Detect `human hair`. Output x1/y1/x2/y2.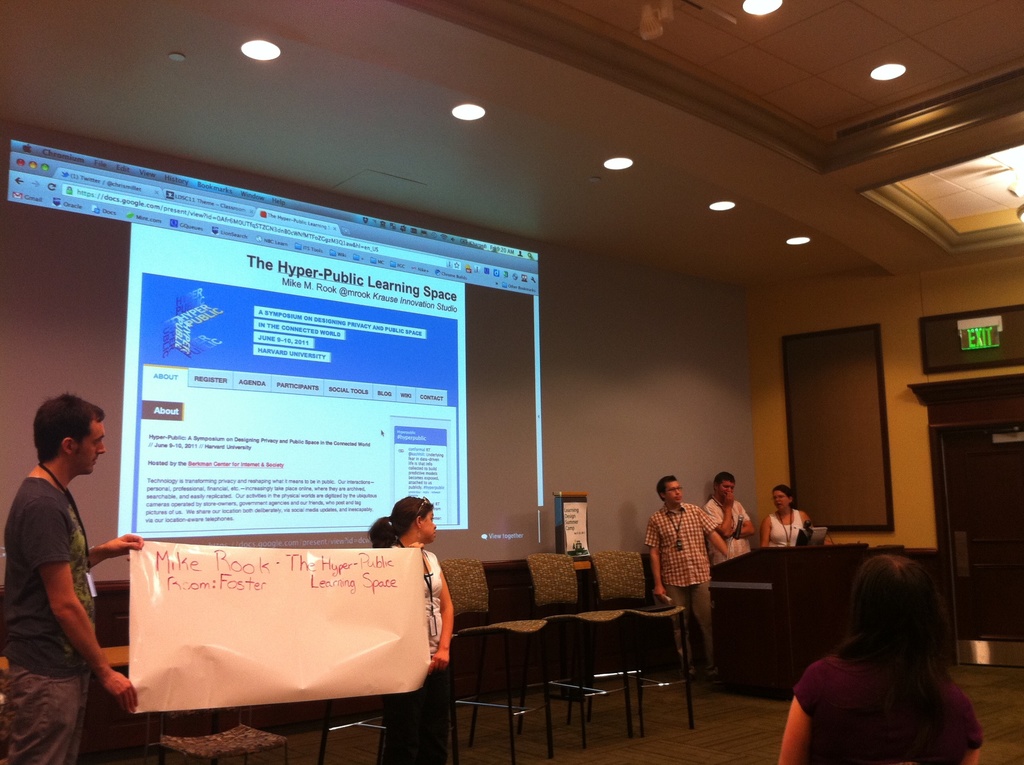
774/485/794/499.
